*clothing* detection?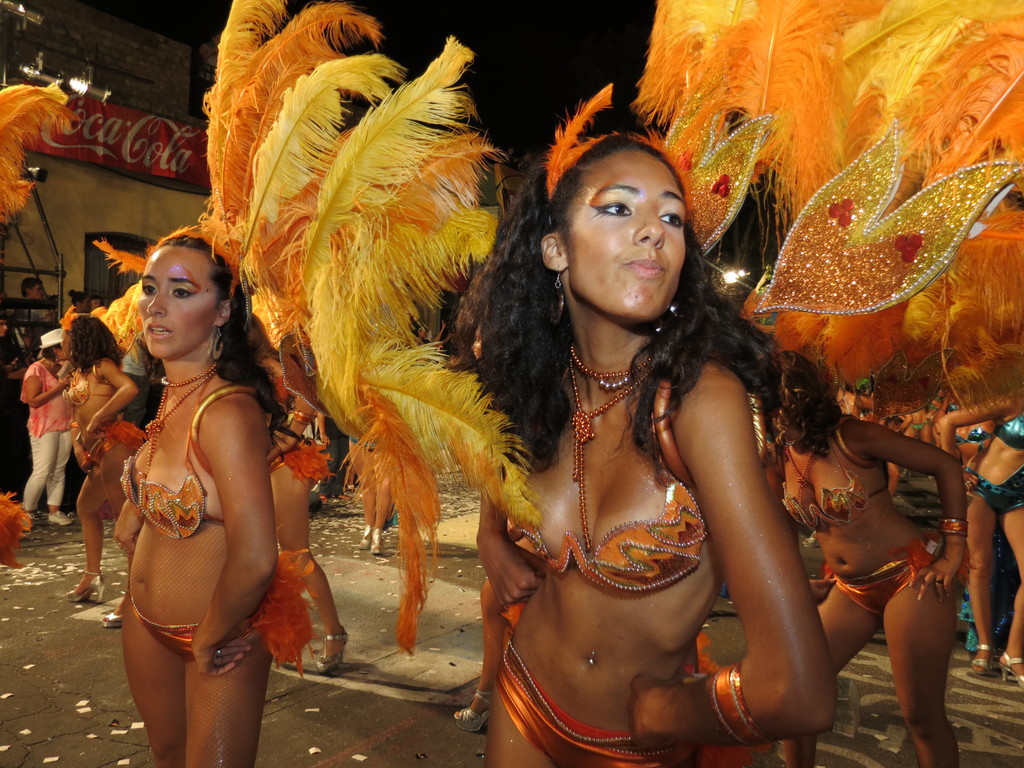
l=500, t=359, r=721, b=600
